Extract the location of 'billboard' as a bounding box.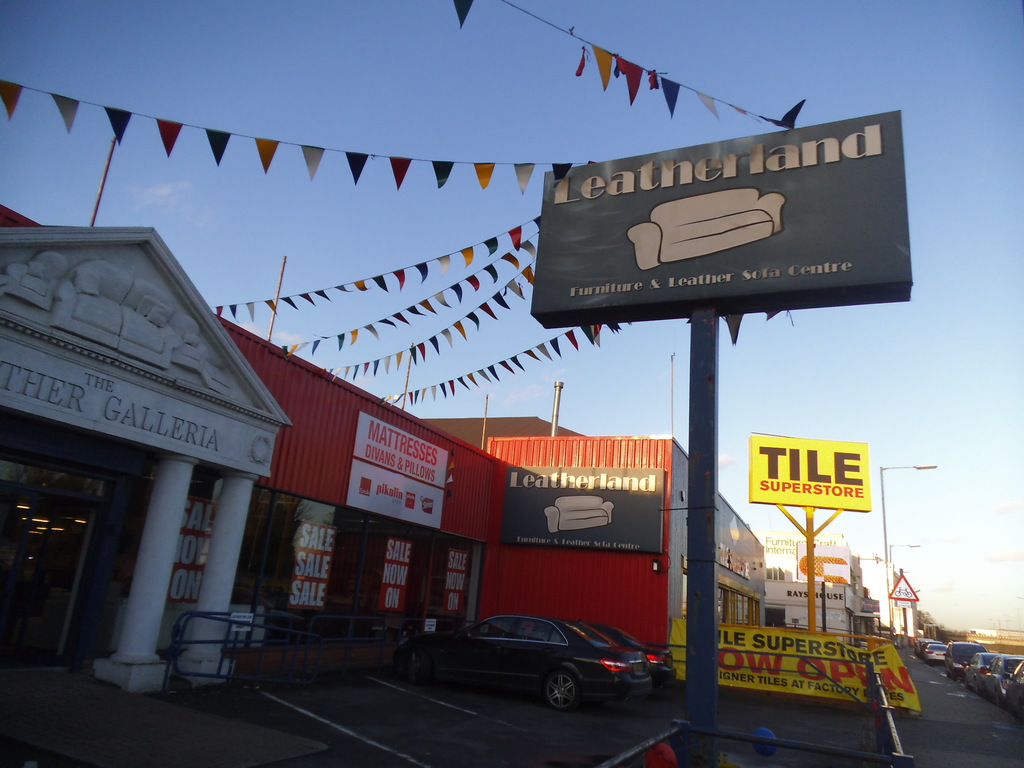
select_region(526, 101, 907, 308).
